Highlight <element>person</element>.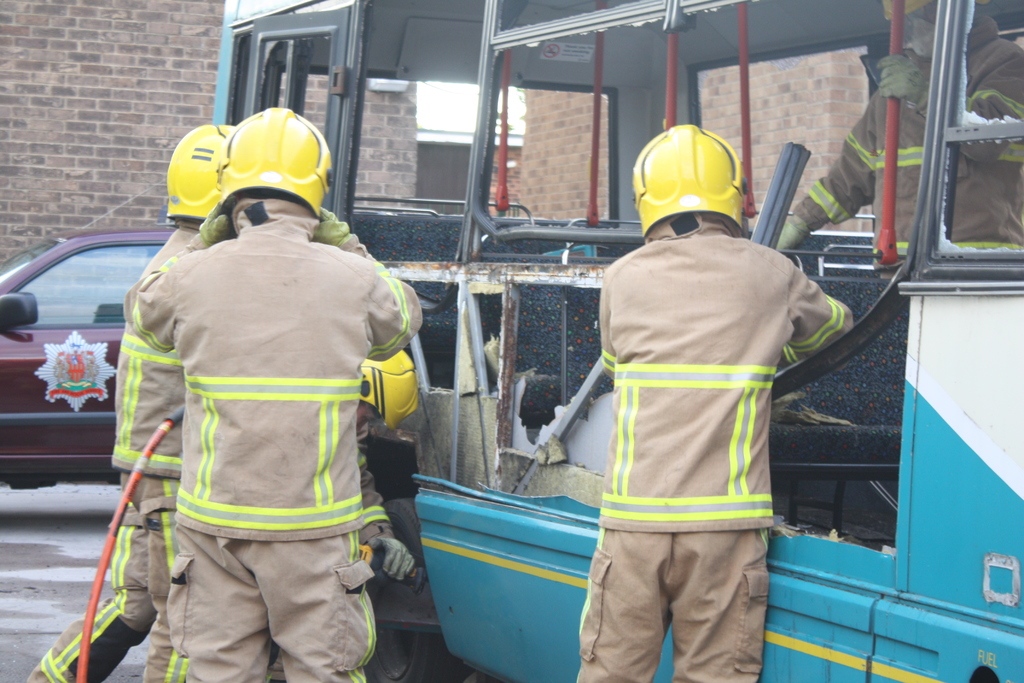
Highlighted region: select_region(568, 119, 857, 682).
